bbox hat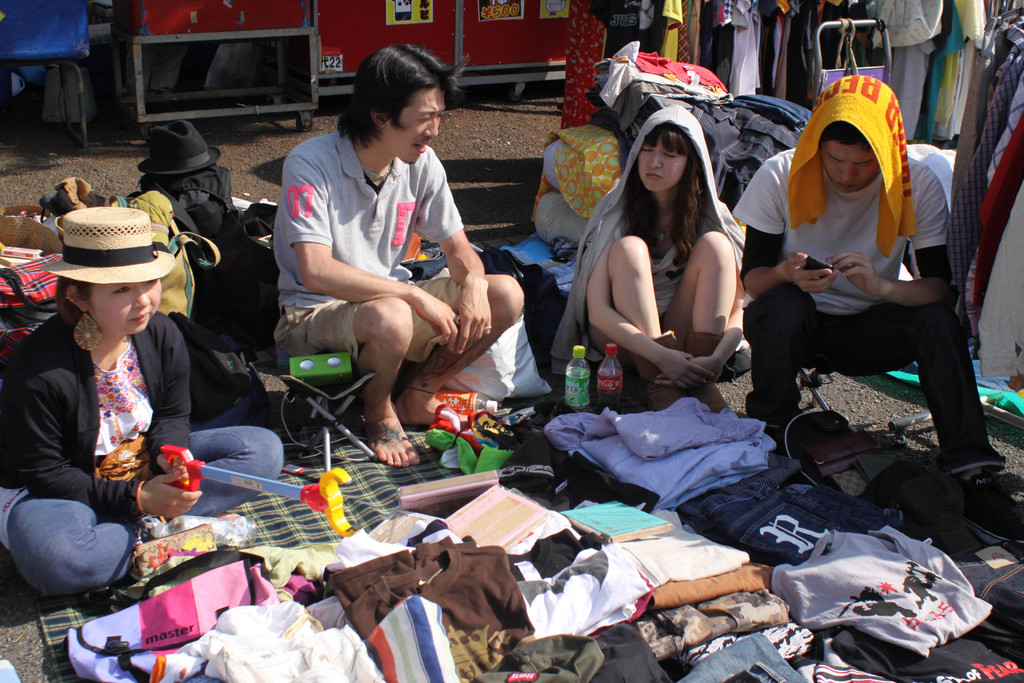
Rect(41, 206, 175, 283)
